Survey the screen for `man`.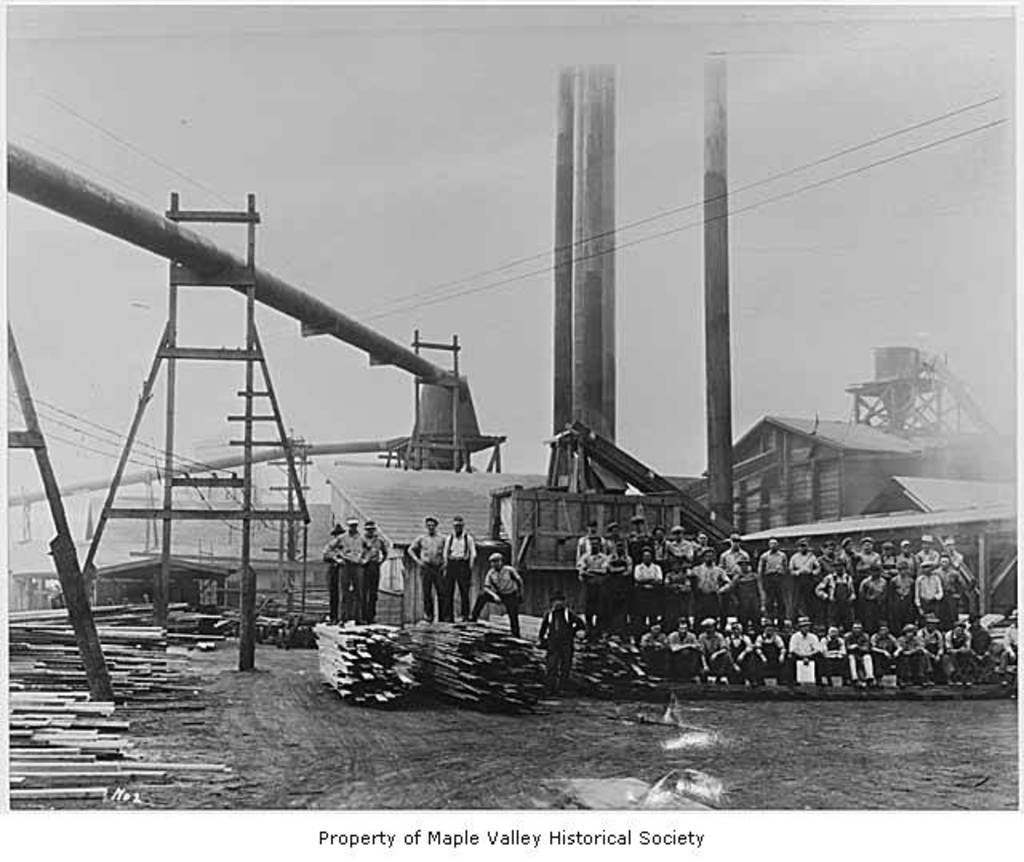
Survey found: [left=691, top=549, right=728, bottom=625].
